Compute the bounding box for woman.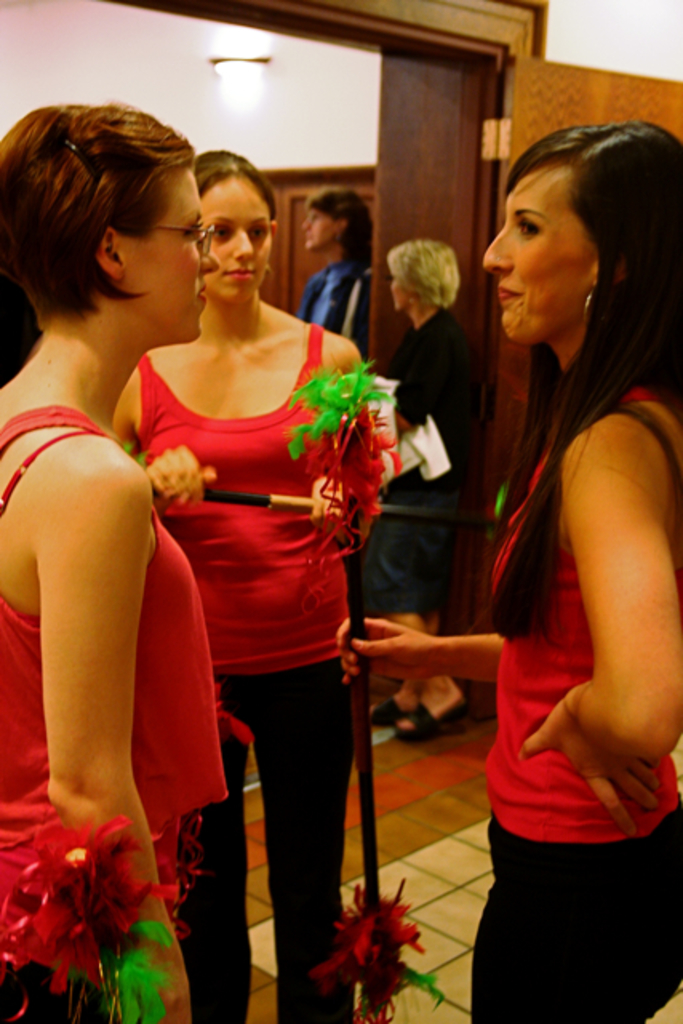
371/242/483/741.
